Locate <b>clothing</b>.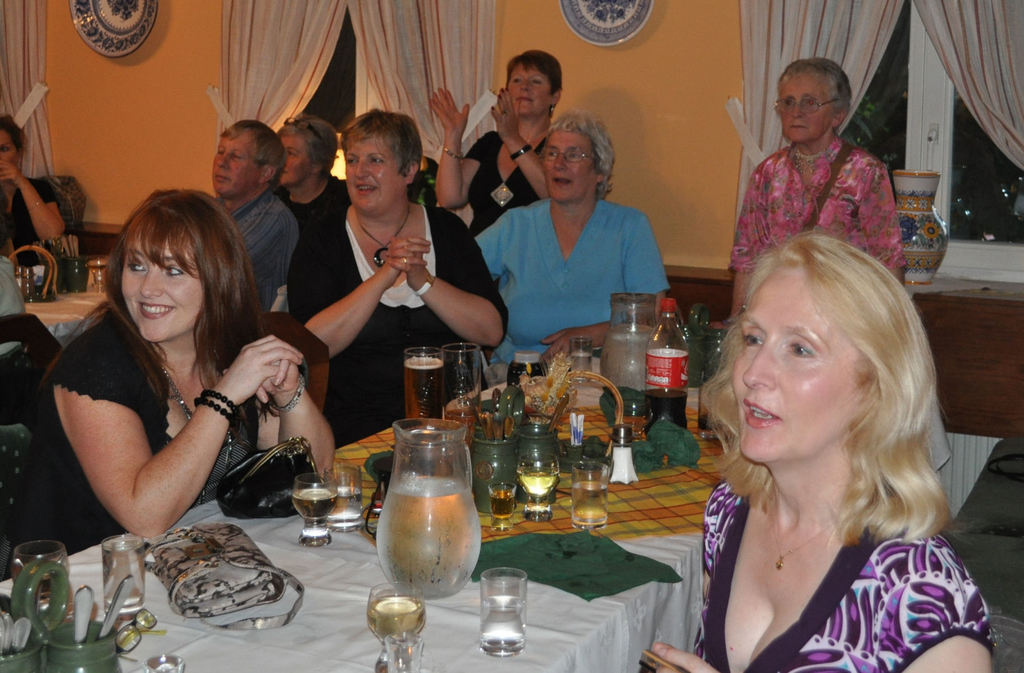
Bounding box: locate(0, 252, 29, 371).
